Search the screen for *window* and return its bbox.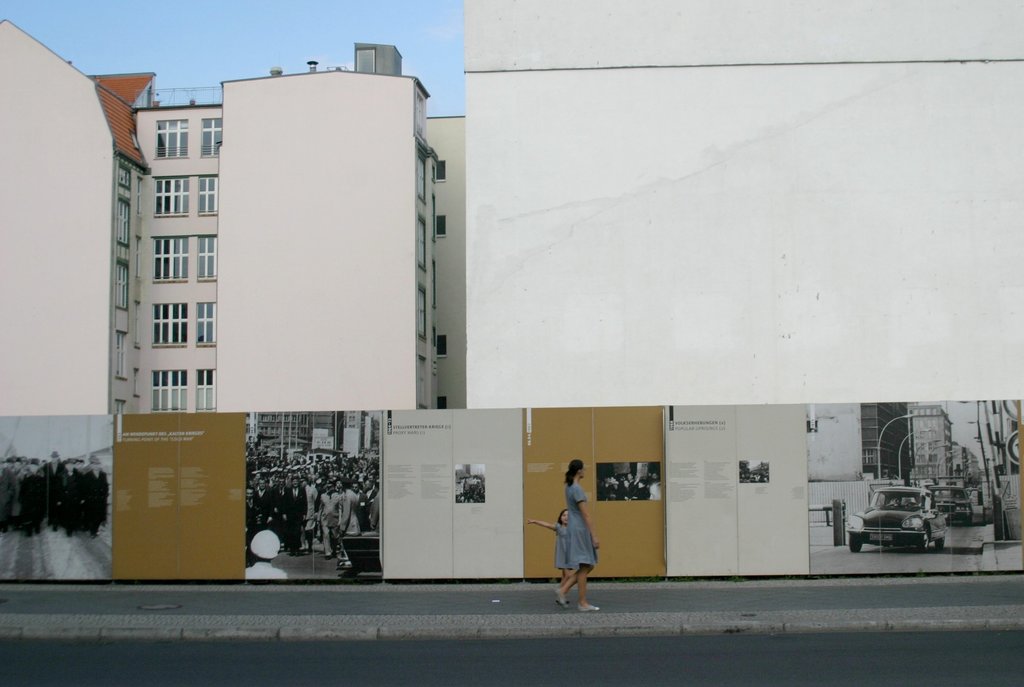
Found: box=[200, 117, 221, 158].
